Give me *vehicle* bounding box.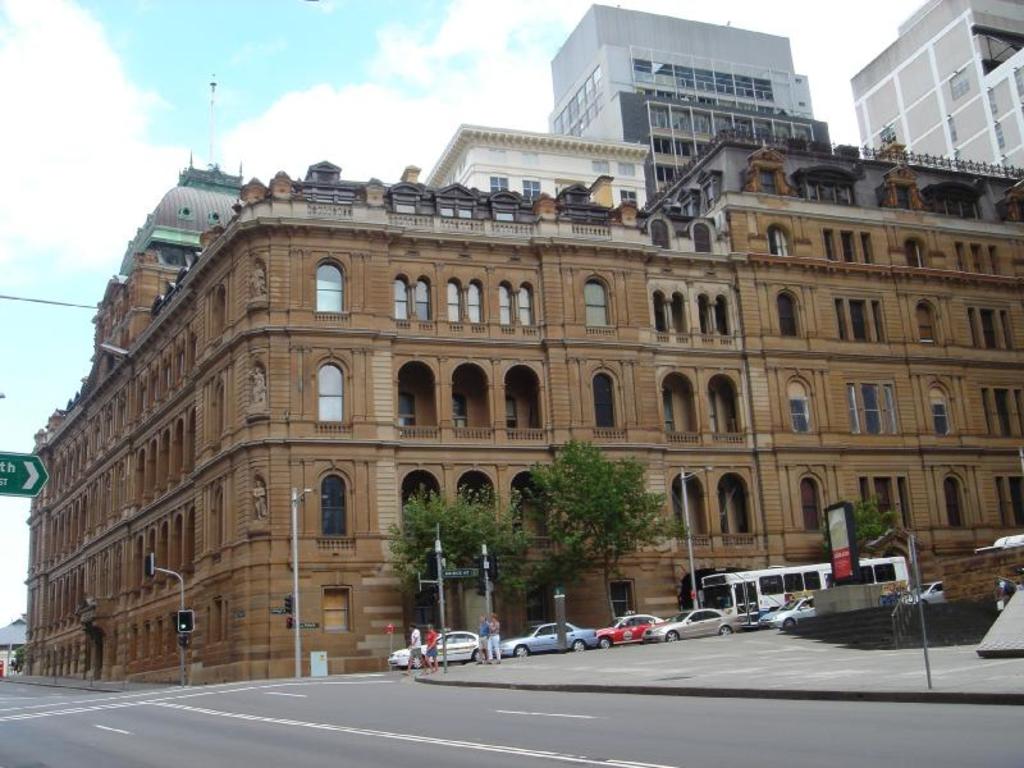
rect(636, 605, 739, 643).
